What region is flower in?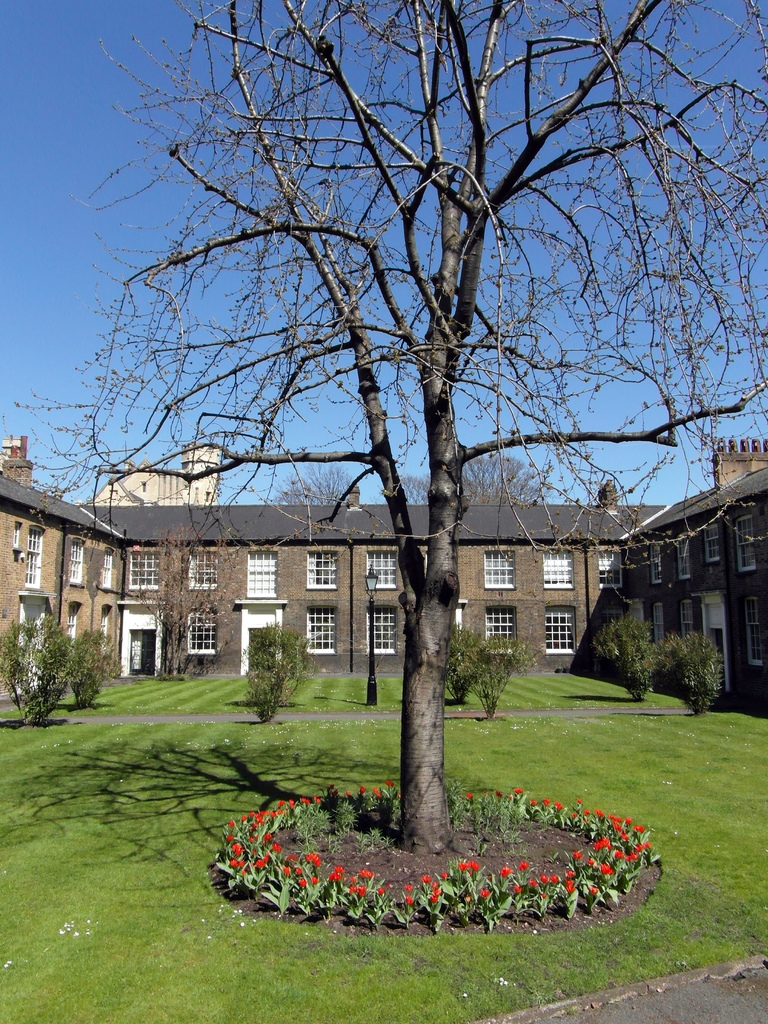
376/792/383/798.
